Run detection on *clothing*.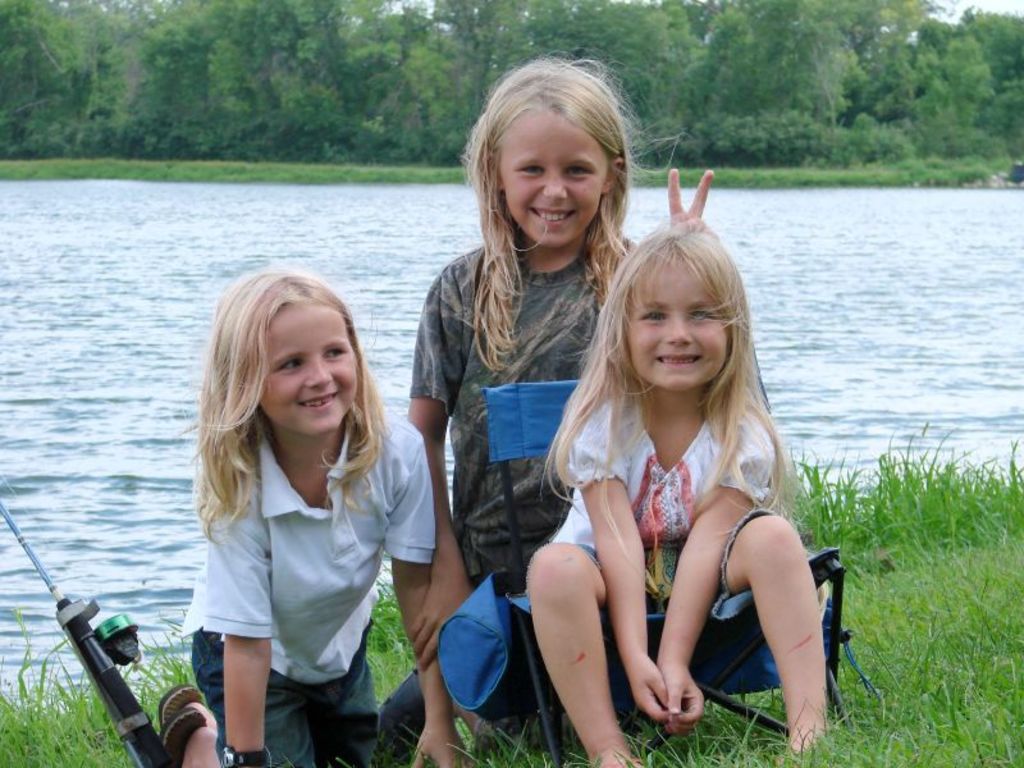
Result: box(554, 379, 787, 620).
